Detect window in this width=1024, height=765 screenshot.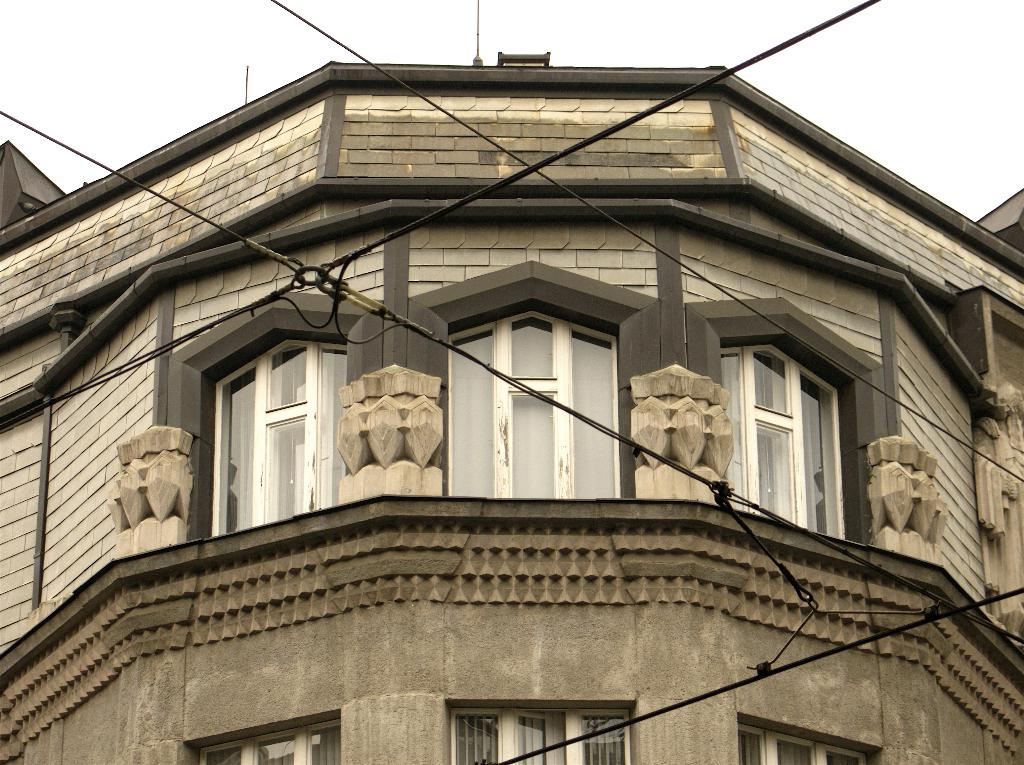
Detection: region(706, 338, 849, 536).
